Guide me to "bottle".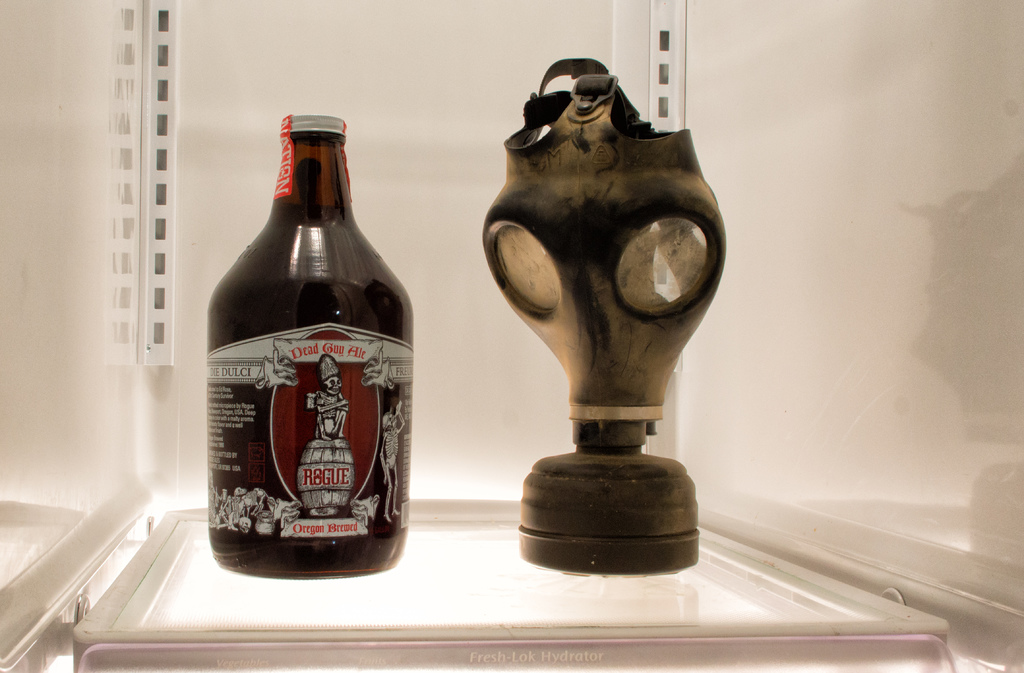
Guidance: [200, 113, 420, 576].
